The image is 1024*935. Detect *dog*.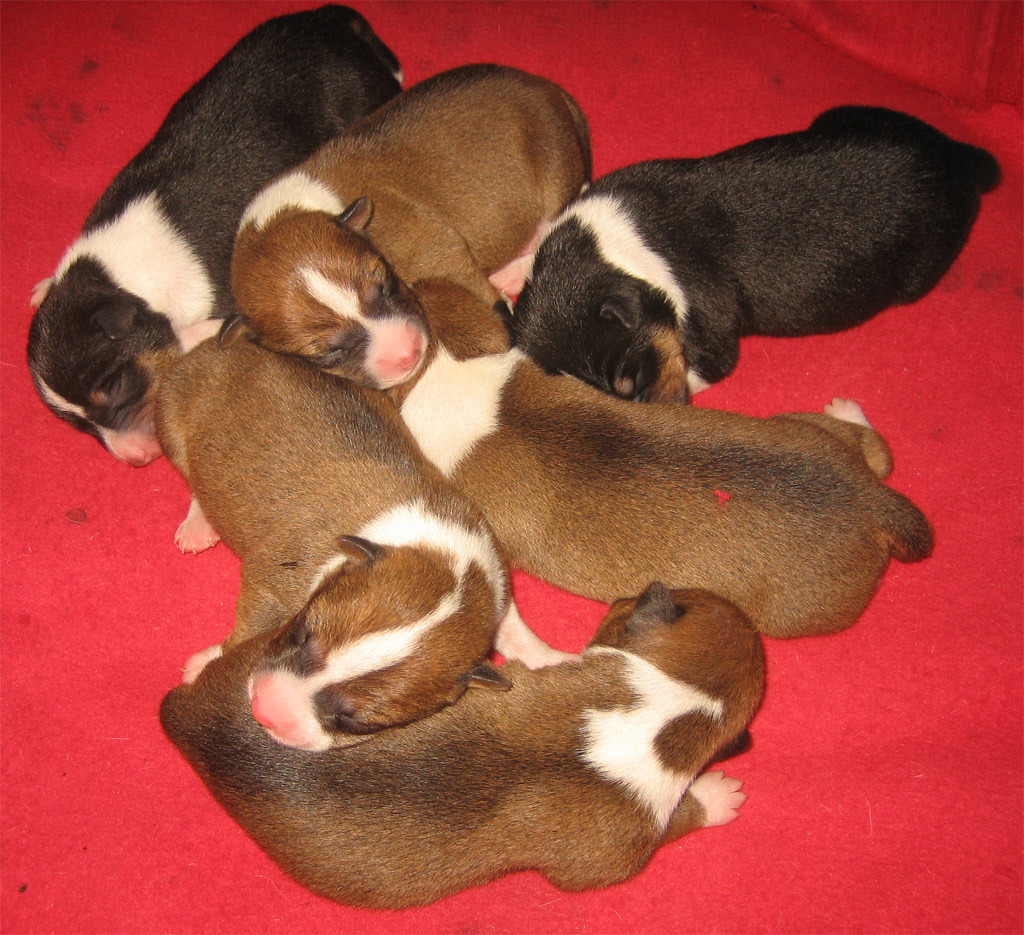
Detection: l=506, t=98, r=1009, b=408.
